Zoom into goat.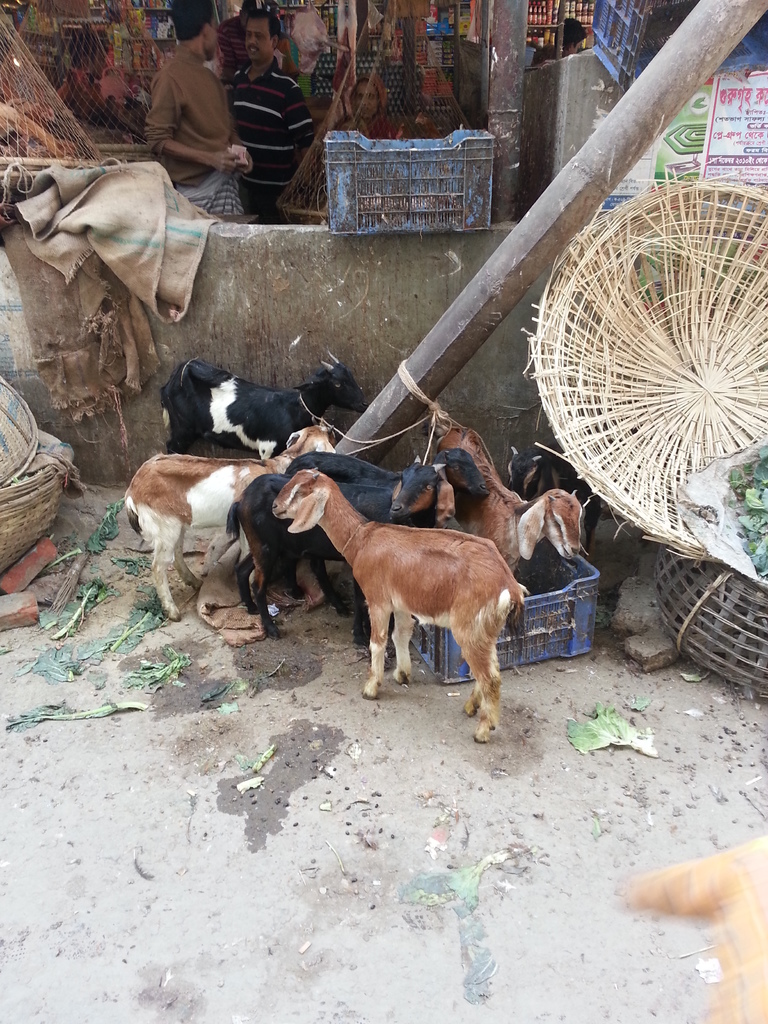
Zoom target: [433, 398, 589, 573].
